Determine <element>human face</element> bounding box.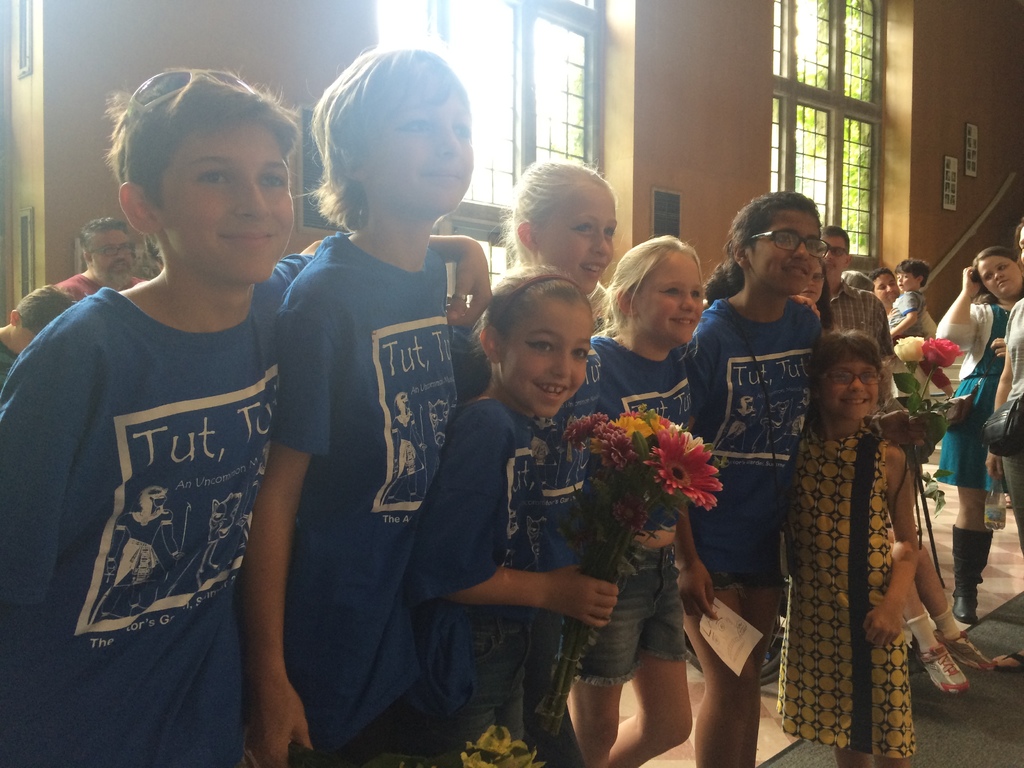
Determined: 761:207:816:295.
